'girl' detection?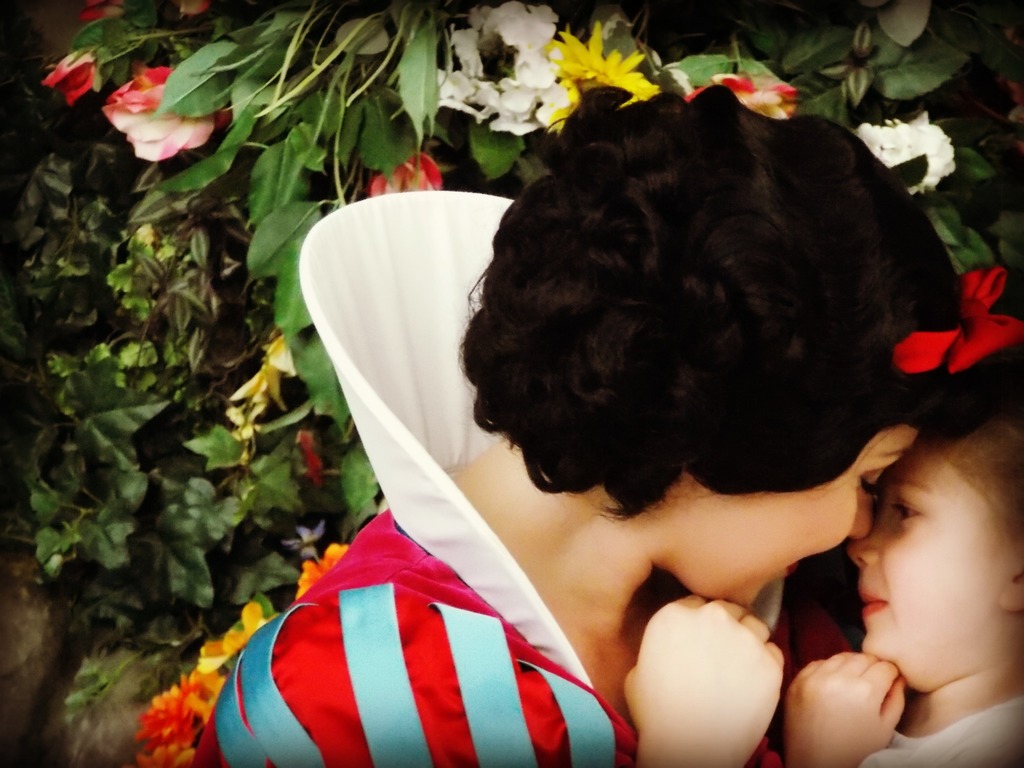
[x1=789, y1=316, x2=1023, y2=767]
